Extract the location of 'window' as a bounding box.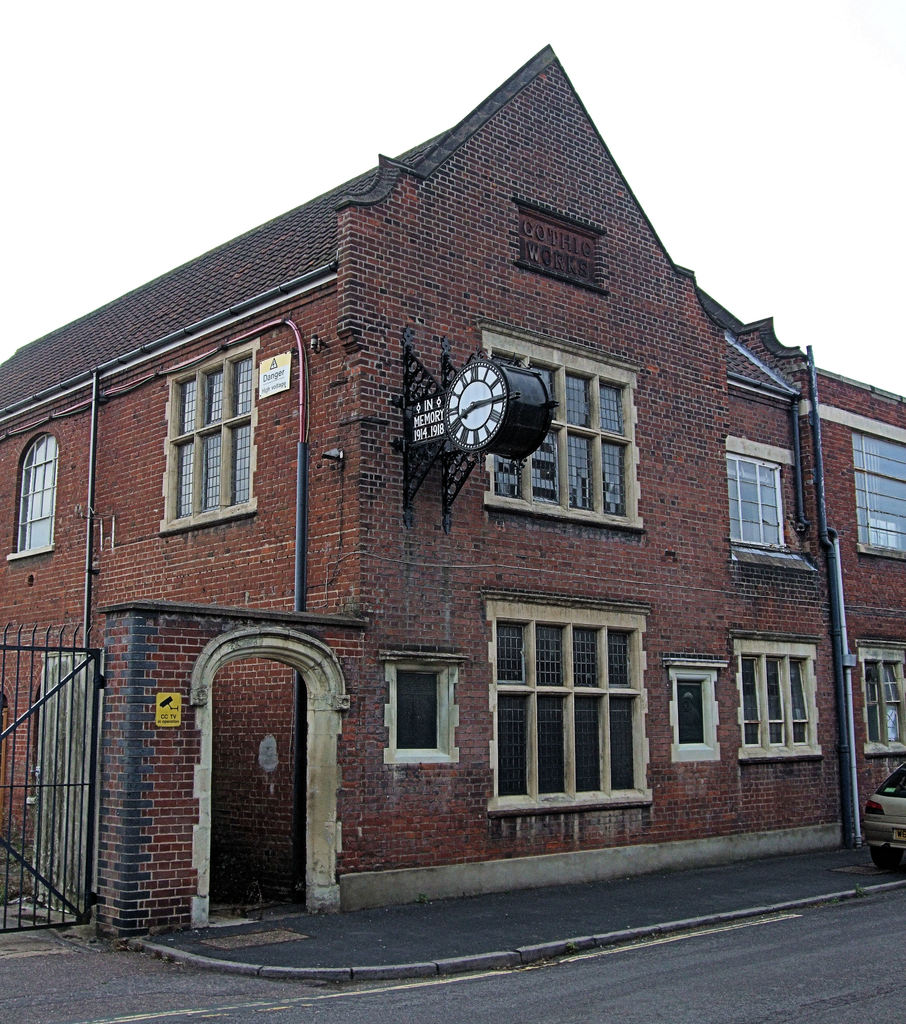
485 321 658 529.
